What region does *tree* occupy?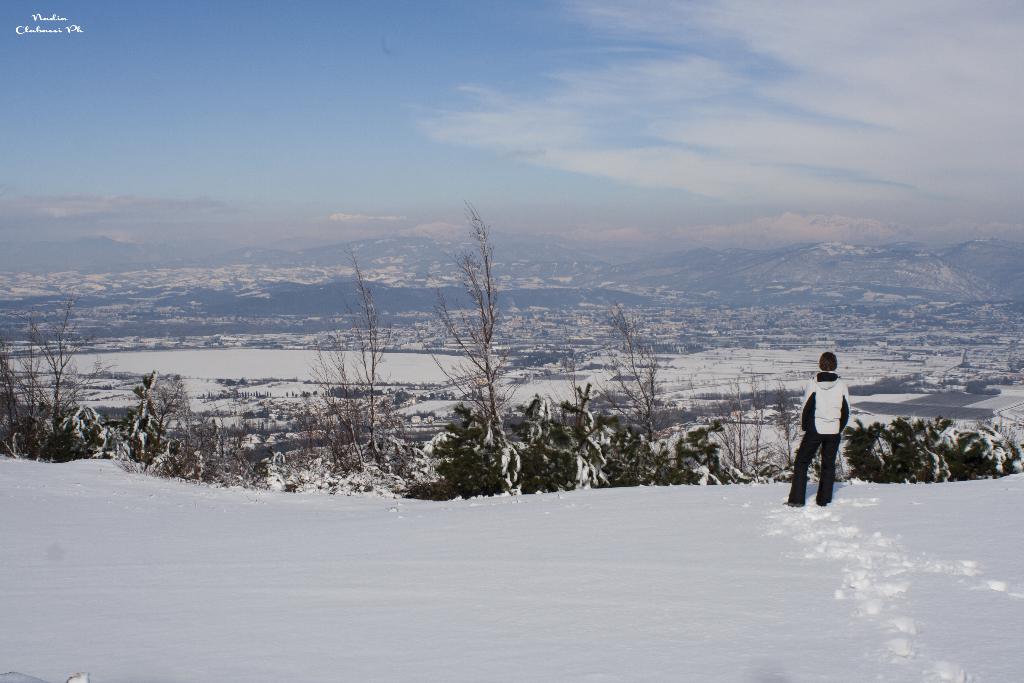
(x1=0, y1=290, x2=121, y2=458).
